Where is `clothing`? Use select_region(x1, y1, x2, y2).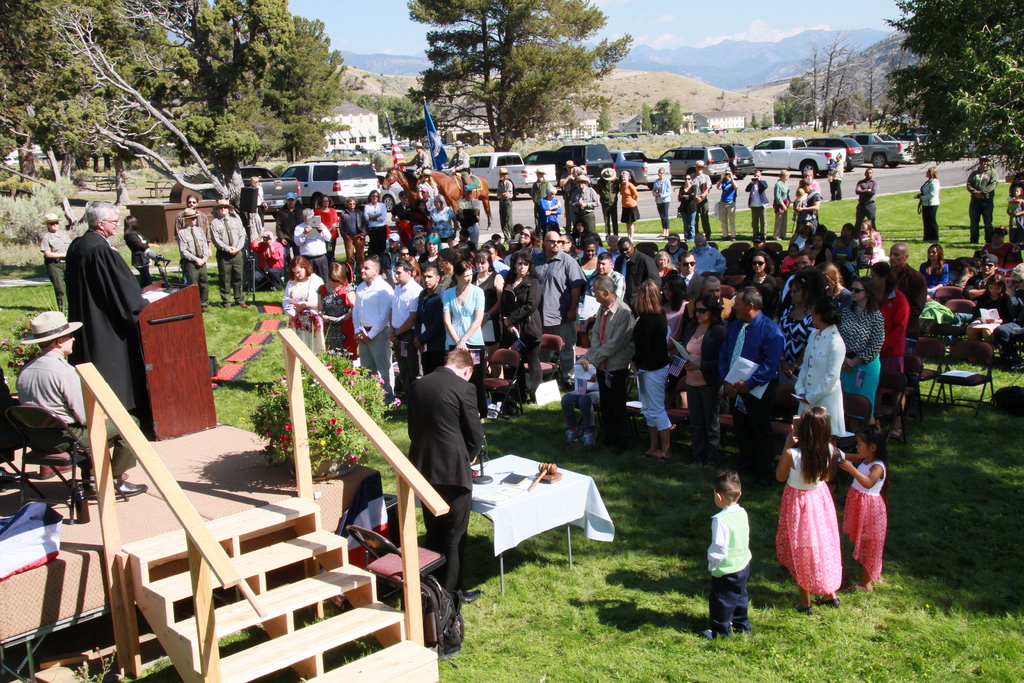
select_region(176, 224, 207, 301).
